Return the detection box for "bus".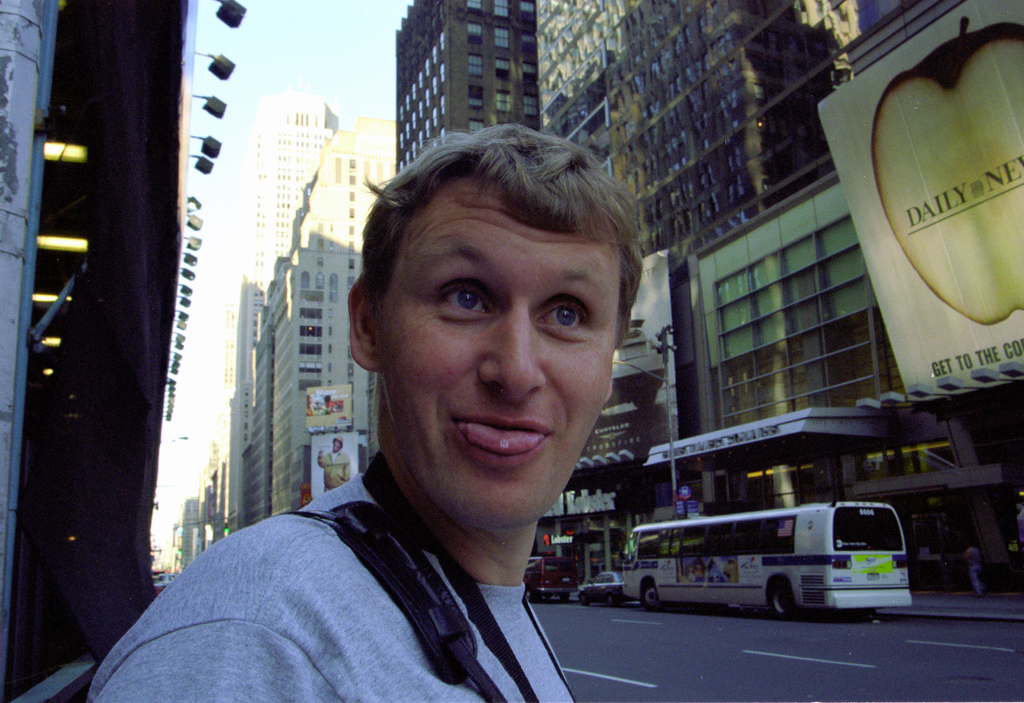
(619, 502, 911, 618).
